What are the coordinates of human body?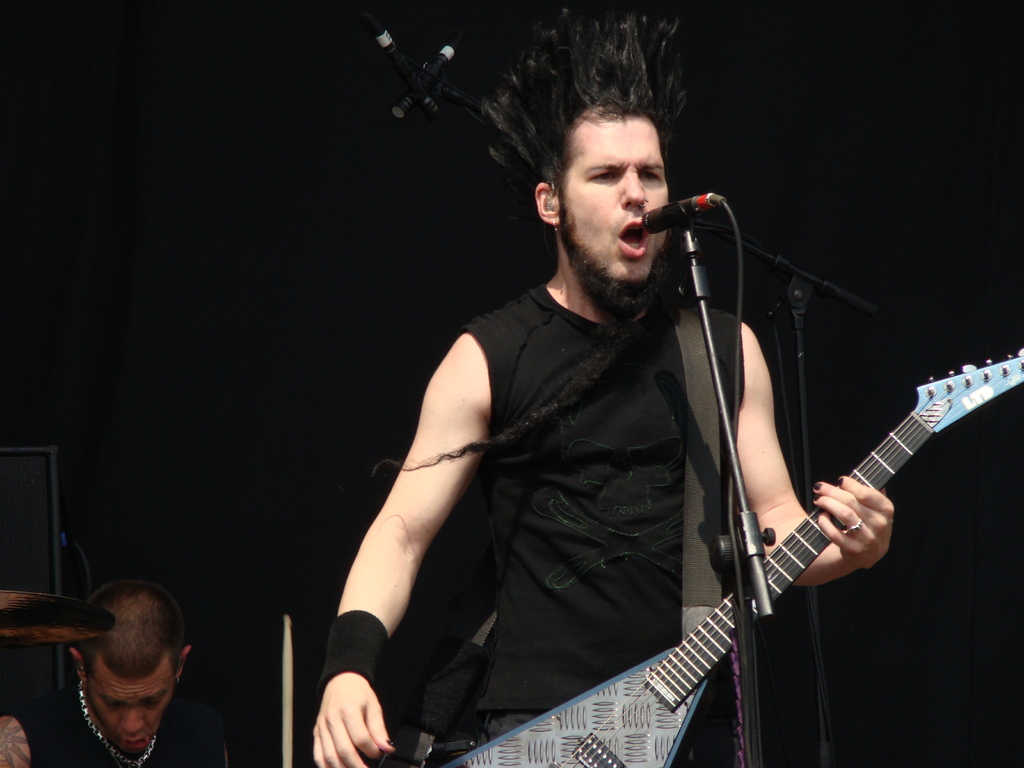
l=0, t=577, r=226, b=767.
